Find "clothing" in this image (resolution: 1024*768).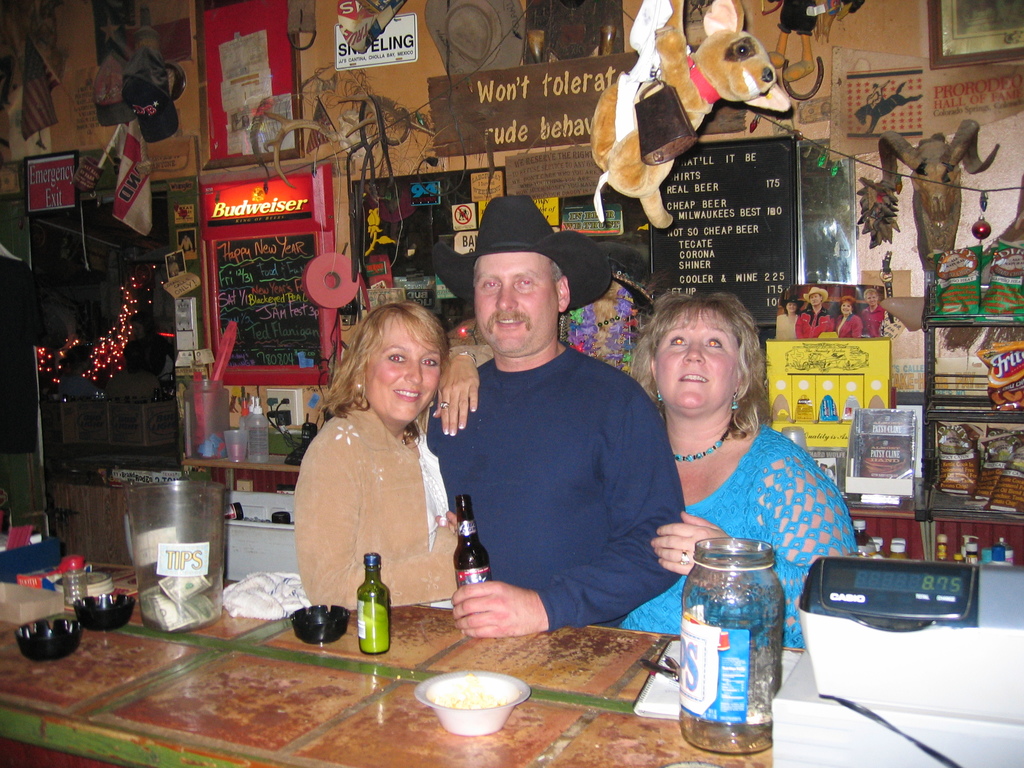
[422,339,686,636].
